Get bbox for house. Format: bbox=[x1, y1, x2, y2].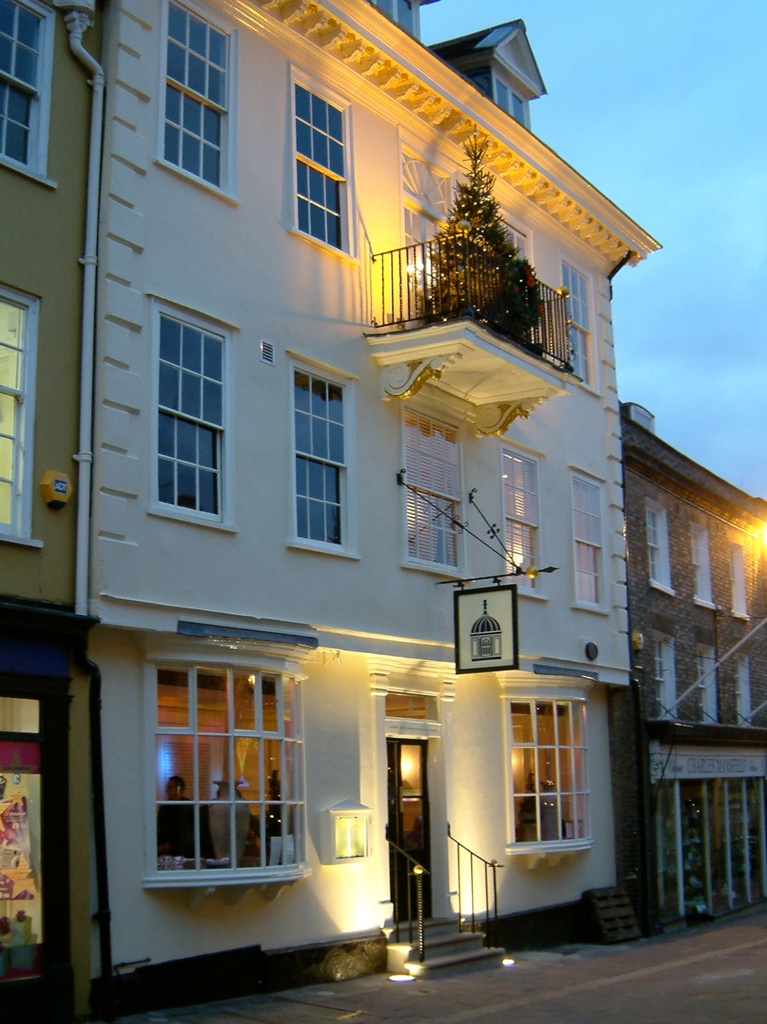
bbox=[35, 0, 705, 995].
